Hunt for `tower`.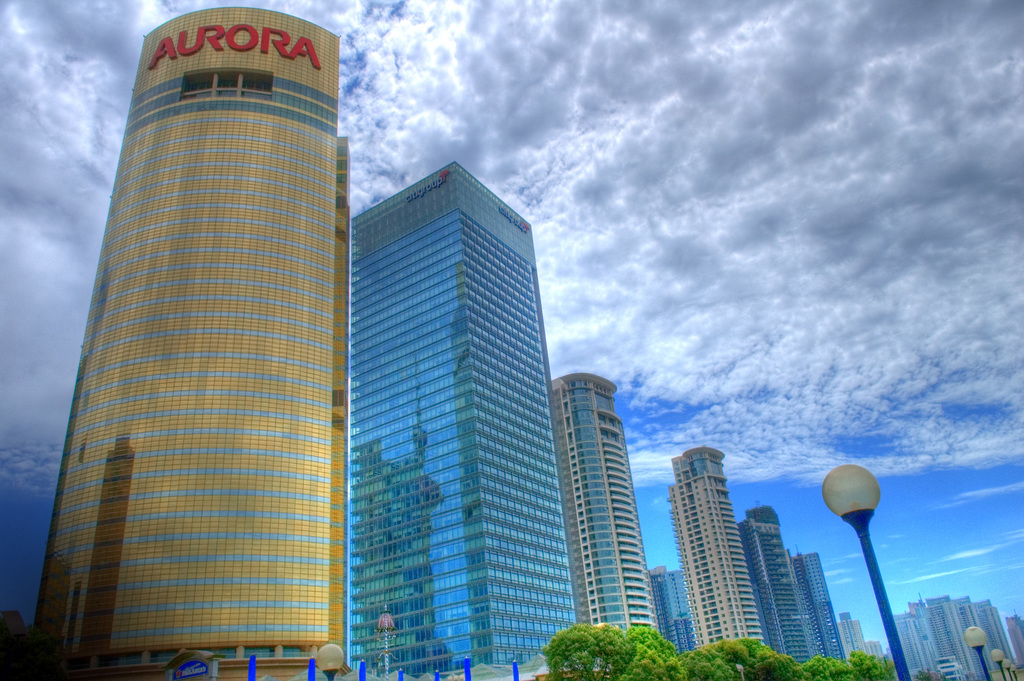
Hunted down at bbox=[350, 167, 591, 680].
